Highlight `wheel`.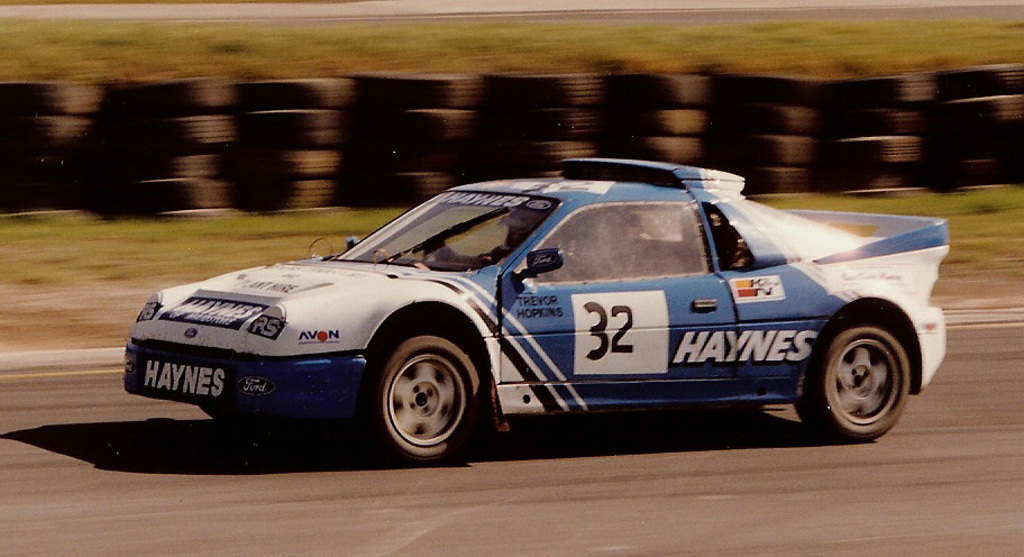
Highlighted region: x1=790, y1=312, x2=916, y2=448.
